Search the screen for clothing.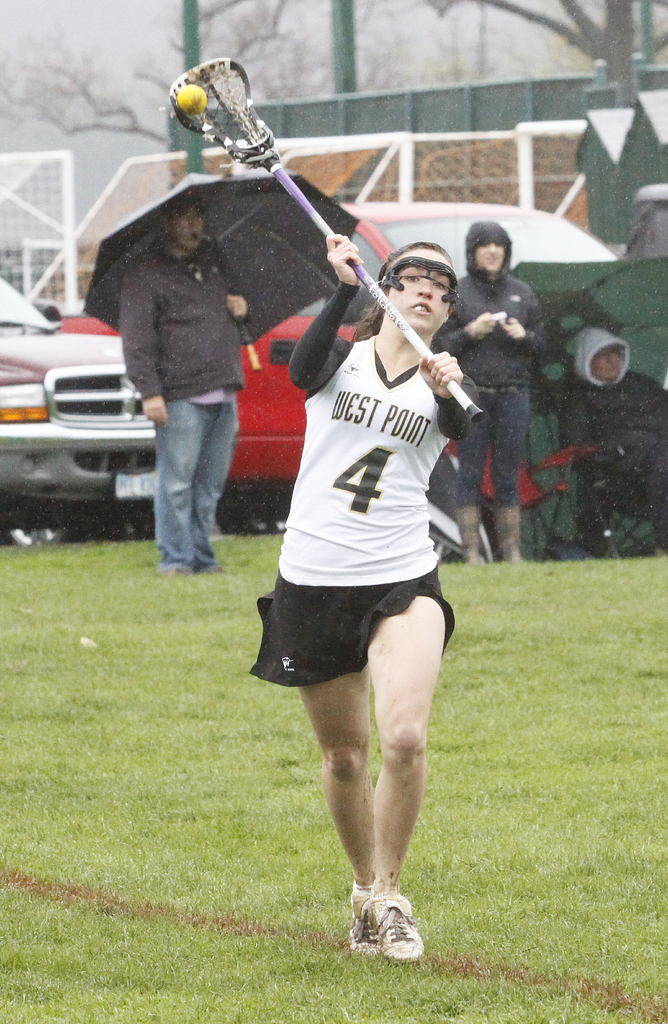
Found at (left=250, top=282, right=491, bottom=672).
